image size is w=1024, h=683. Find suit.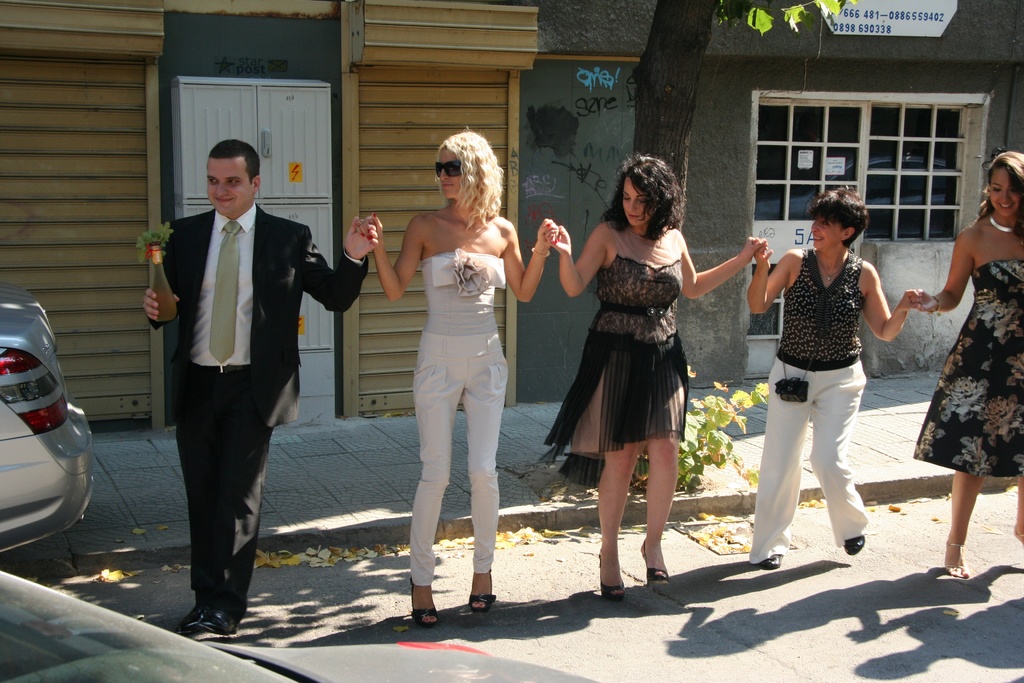
region(149, 204, 371, 614).
